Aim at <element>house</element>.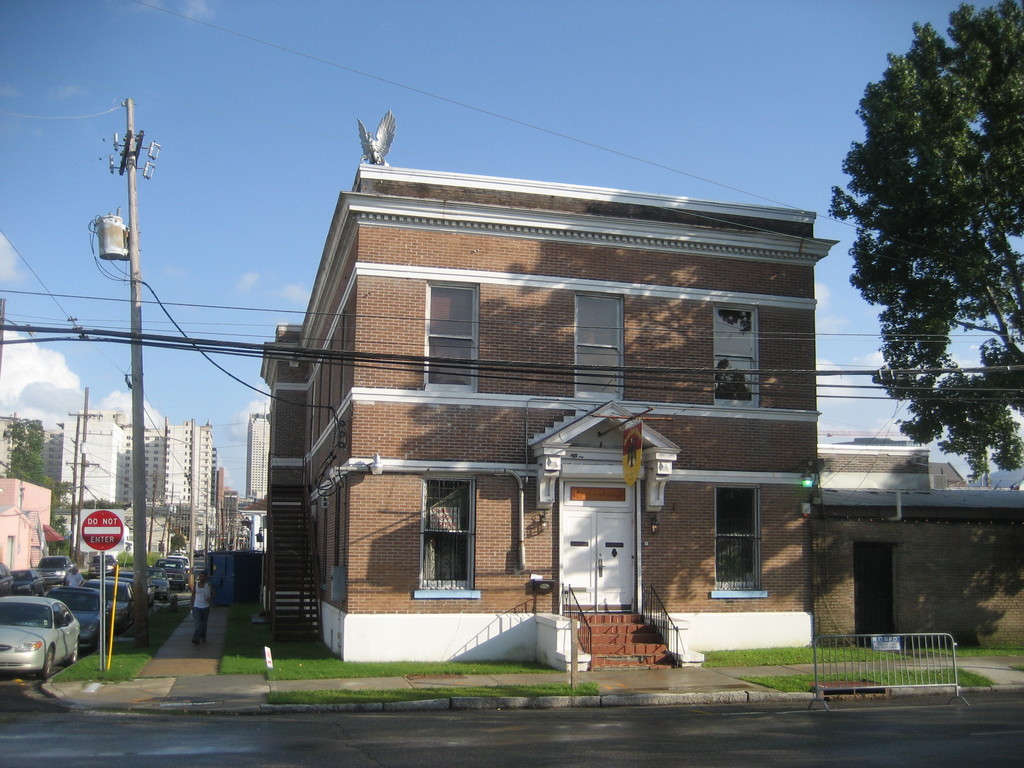
Aimed at crop(0, 396, 224, 564).
